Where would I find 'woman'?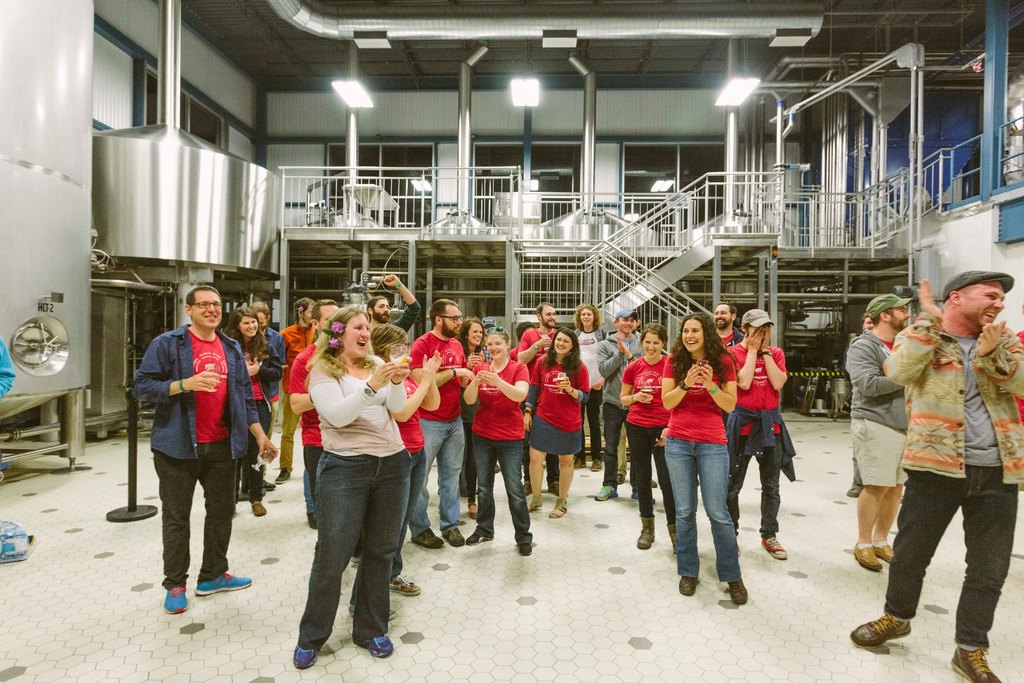
At bbox=[223, 309, 286, 510].
